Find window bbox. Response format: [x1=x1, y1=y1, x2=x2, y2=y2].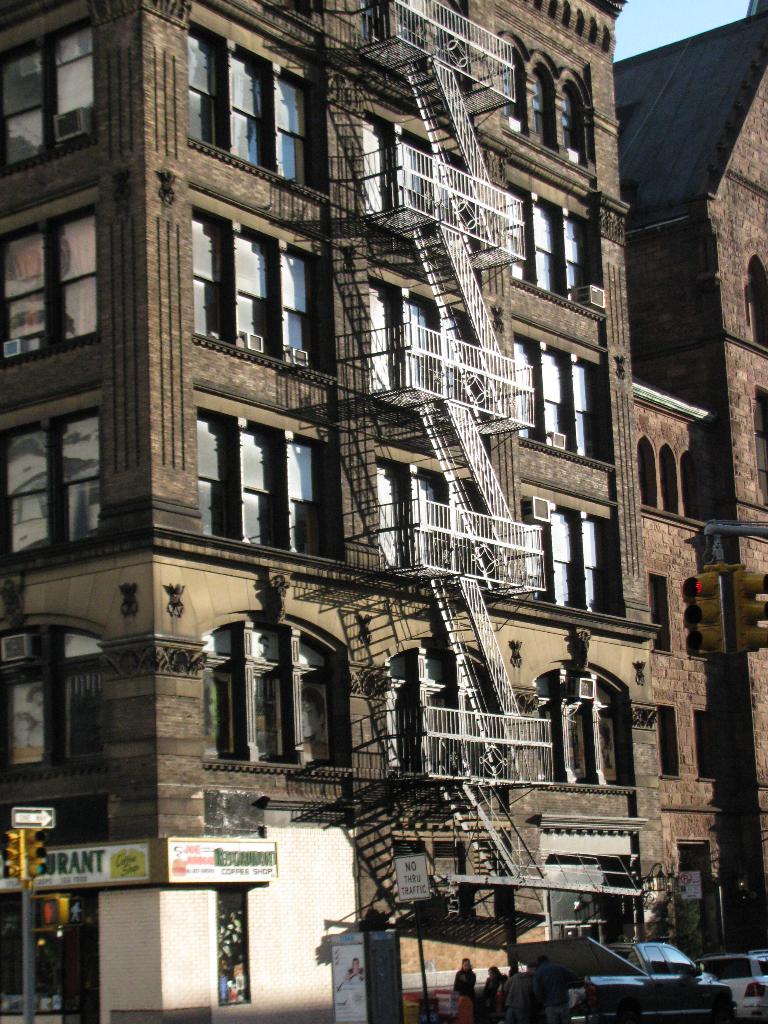
[x1=0, y1=204, x2=96, y2=363].
